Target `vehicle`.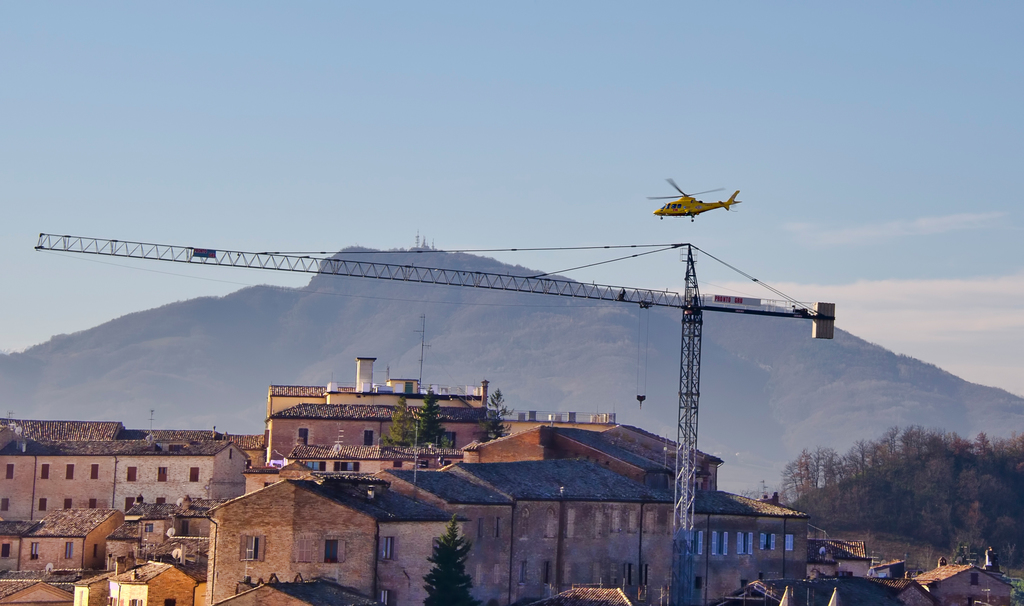
Target region: {"left": 643, "top": 171, "right": 741, "bottom": 227}.
